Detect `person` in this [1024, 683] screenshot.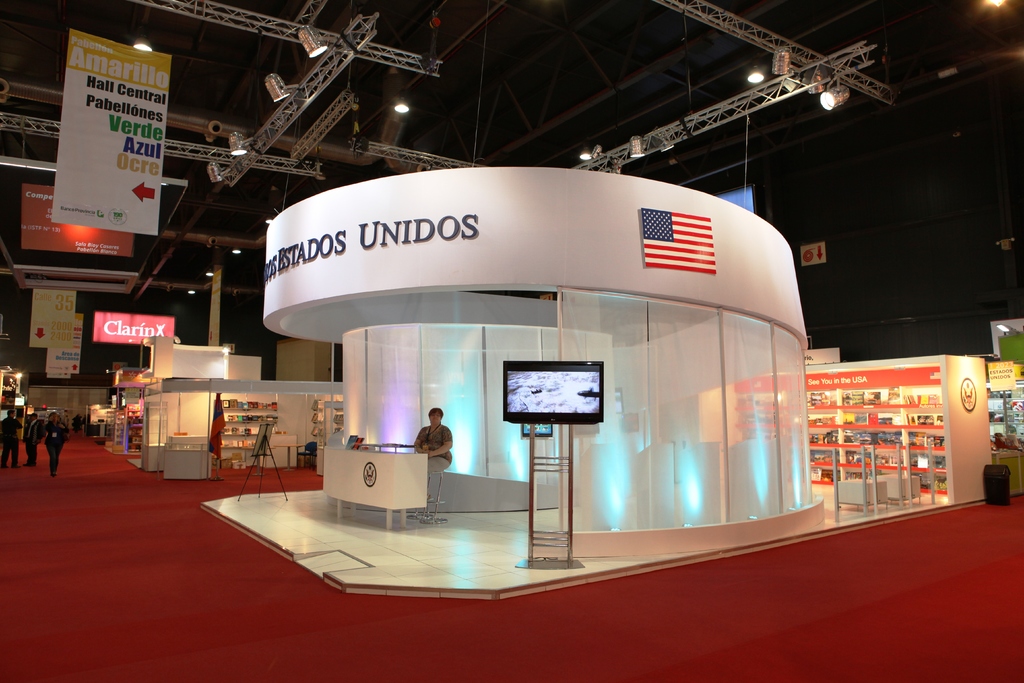
Detection: bbox(46, 411, 71, 470).
